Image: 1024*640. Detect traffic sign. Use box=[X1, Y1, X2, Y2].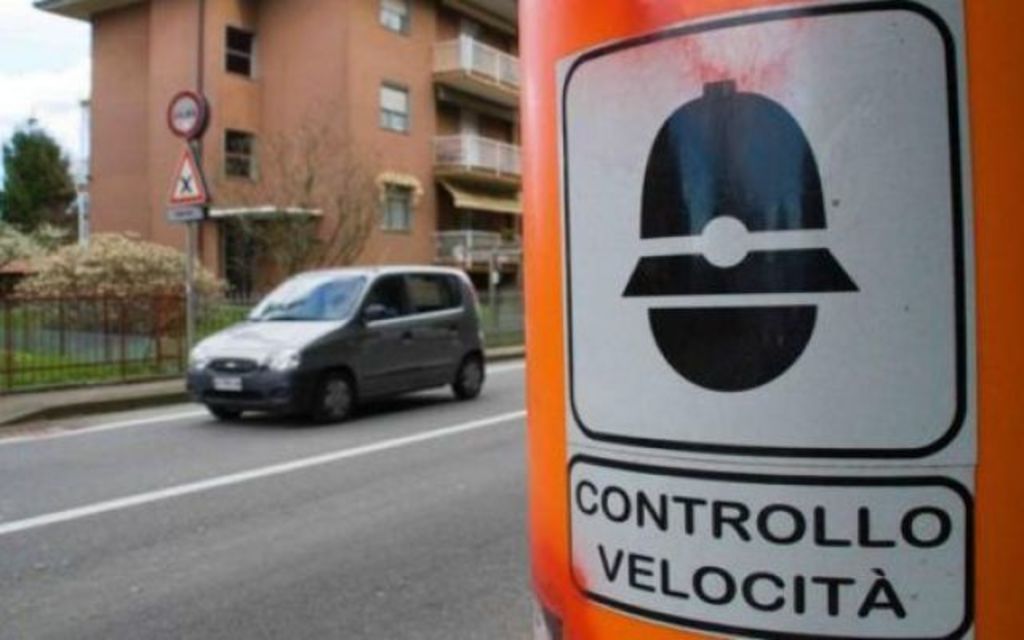
box=[518, 0, 1022, 638].
